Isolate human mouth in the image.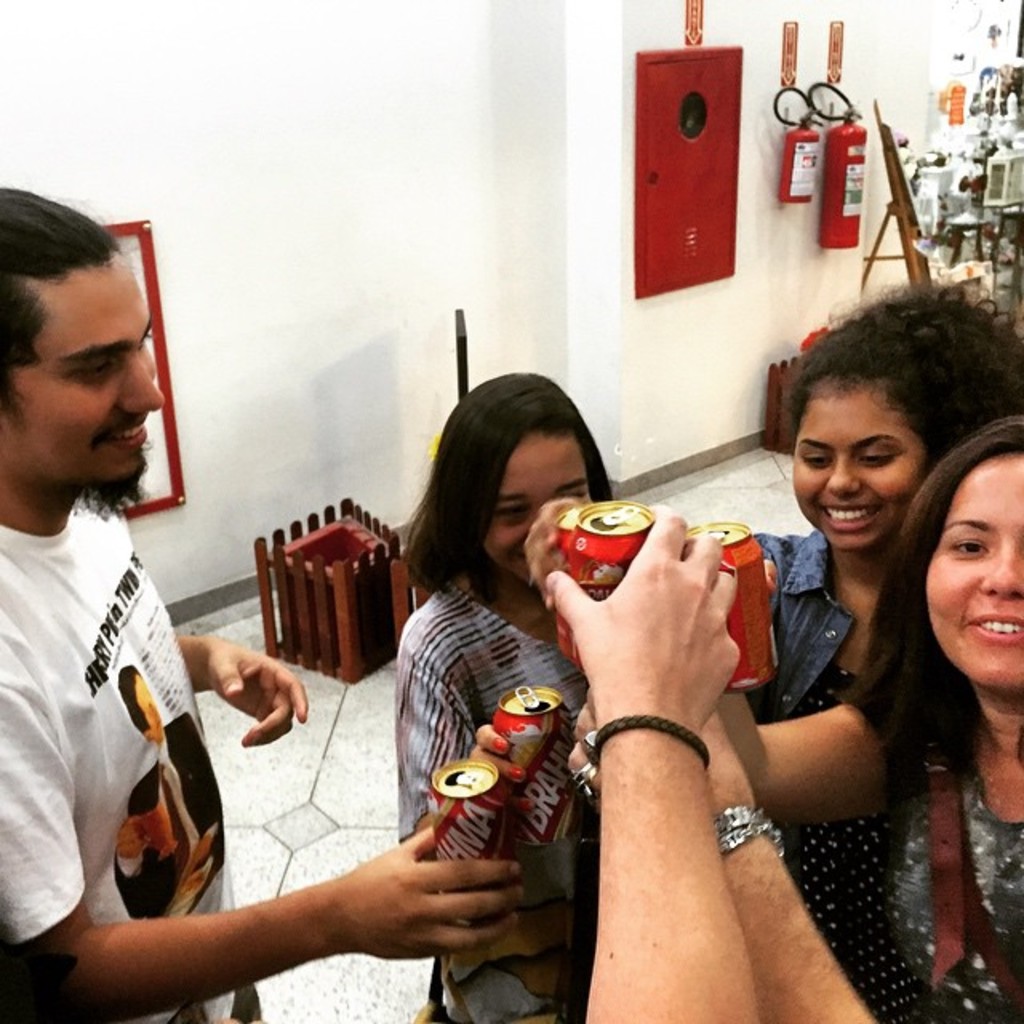
Isolated region: region(822, 504, 882, 531).
